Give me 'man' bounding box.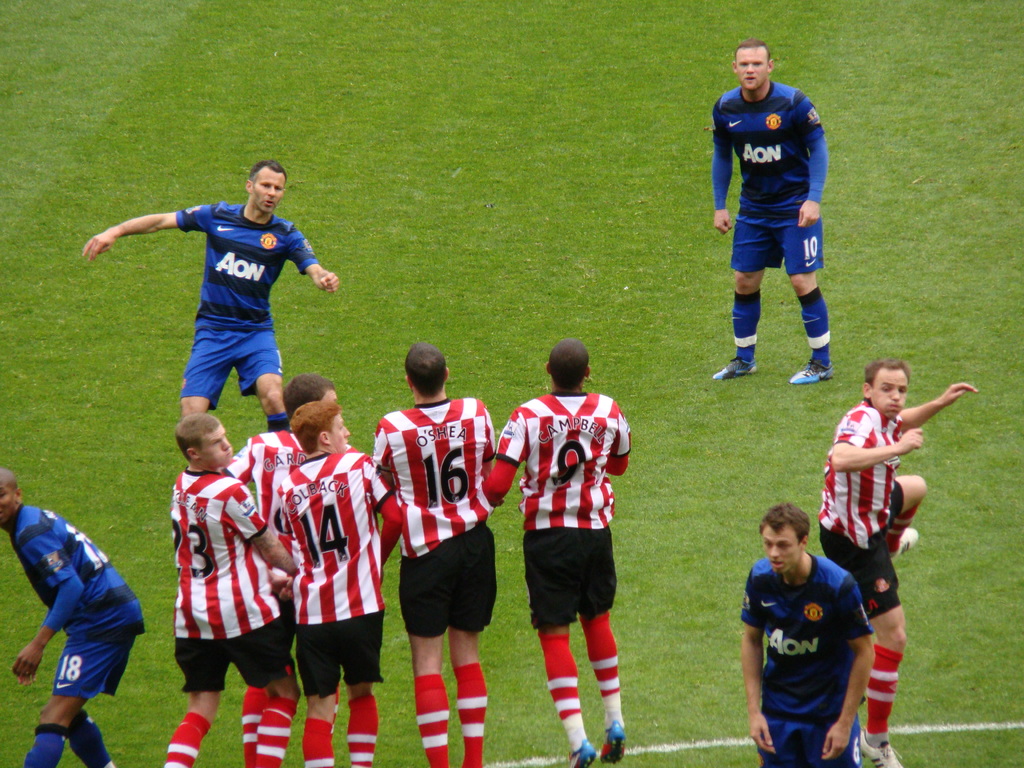
BBox(92, 154, 341, 456).
